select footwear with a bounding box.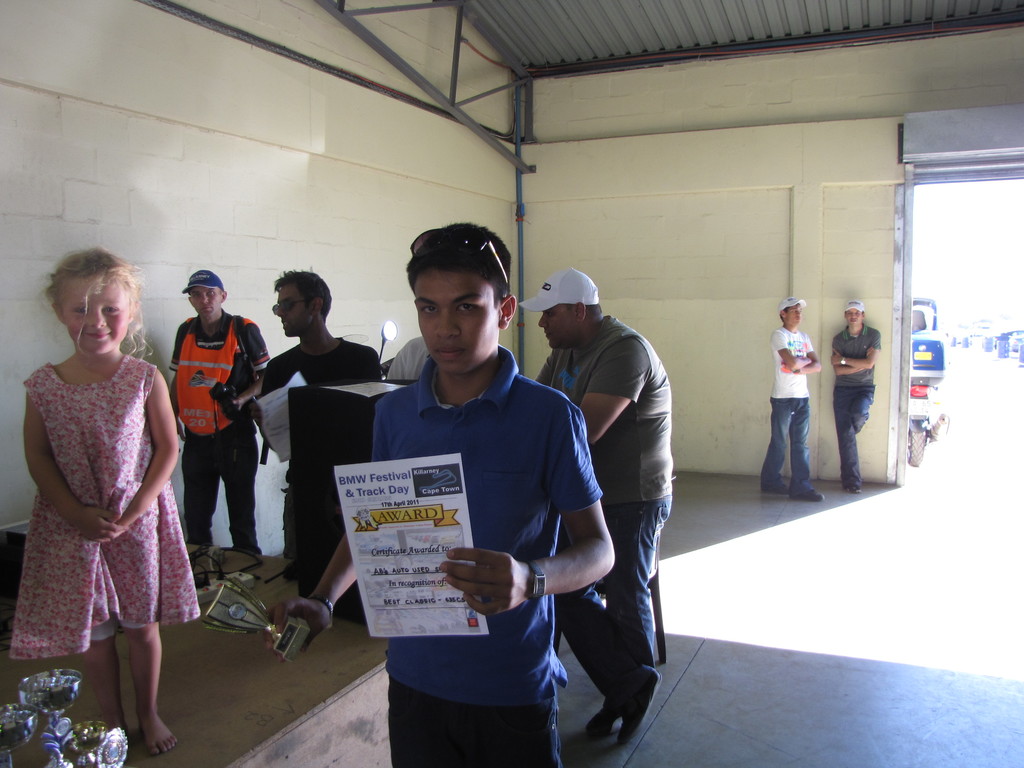
BBox(759, 475, 797, 495).
